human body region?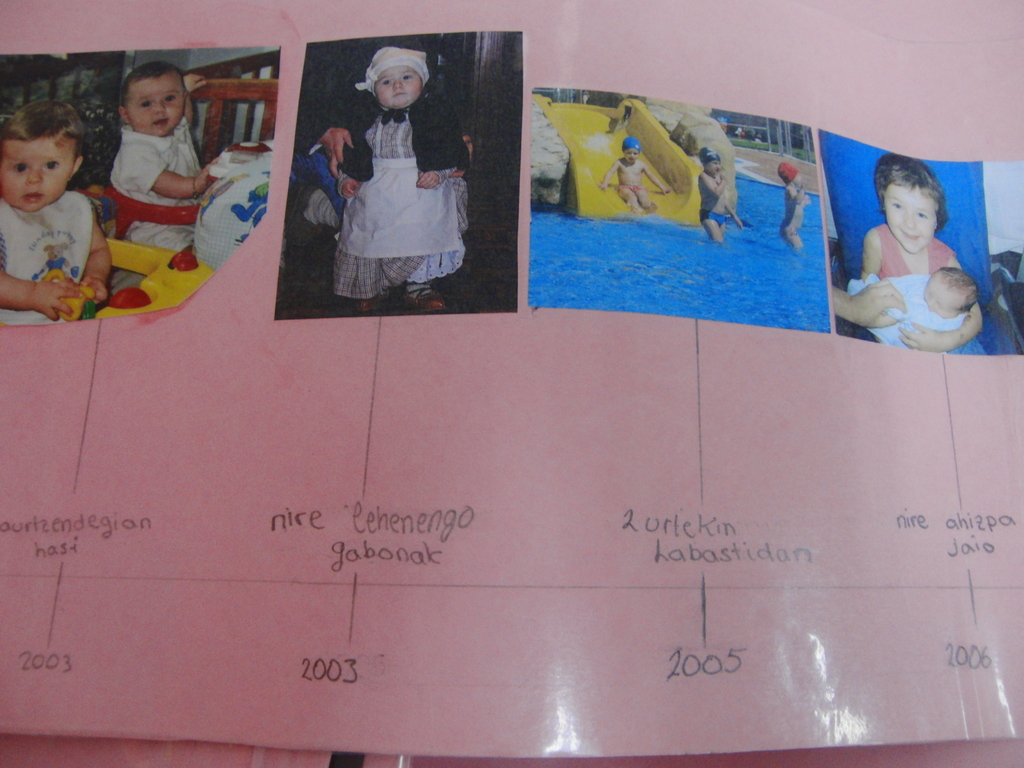
region(112, 77, 215, 246)
